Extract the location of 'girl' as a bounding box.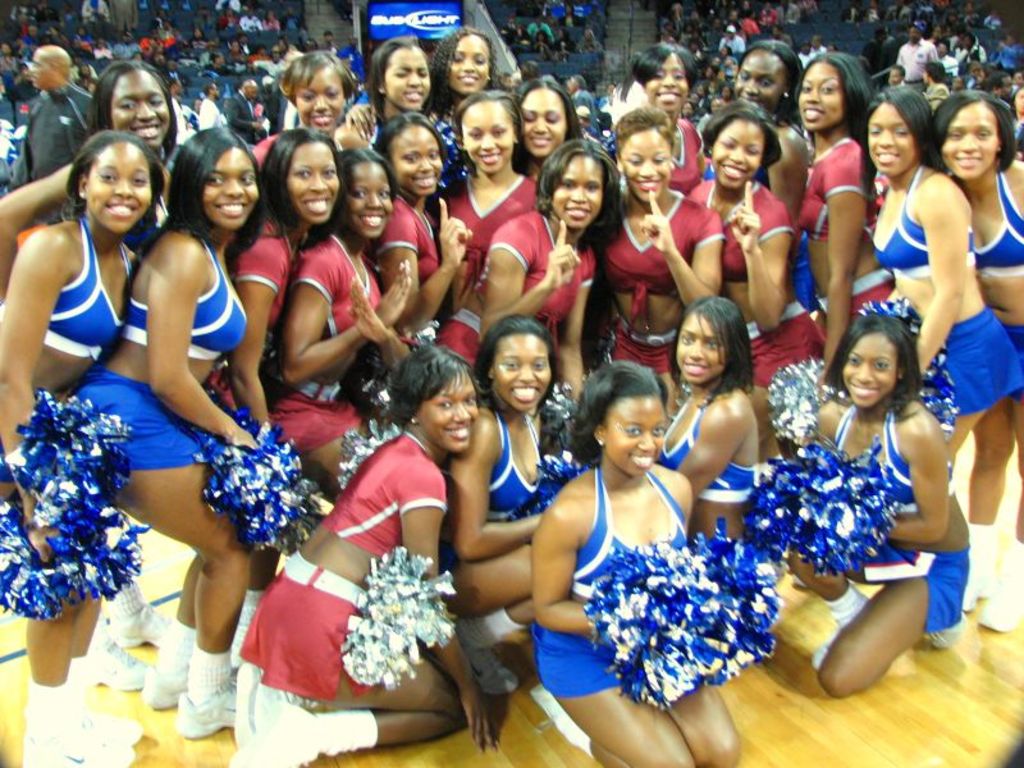
(783, 55, 902, 389).
